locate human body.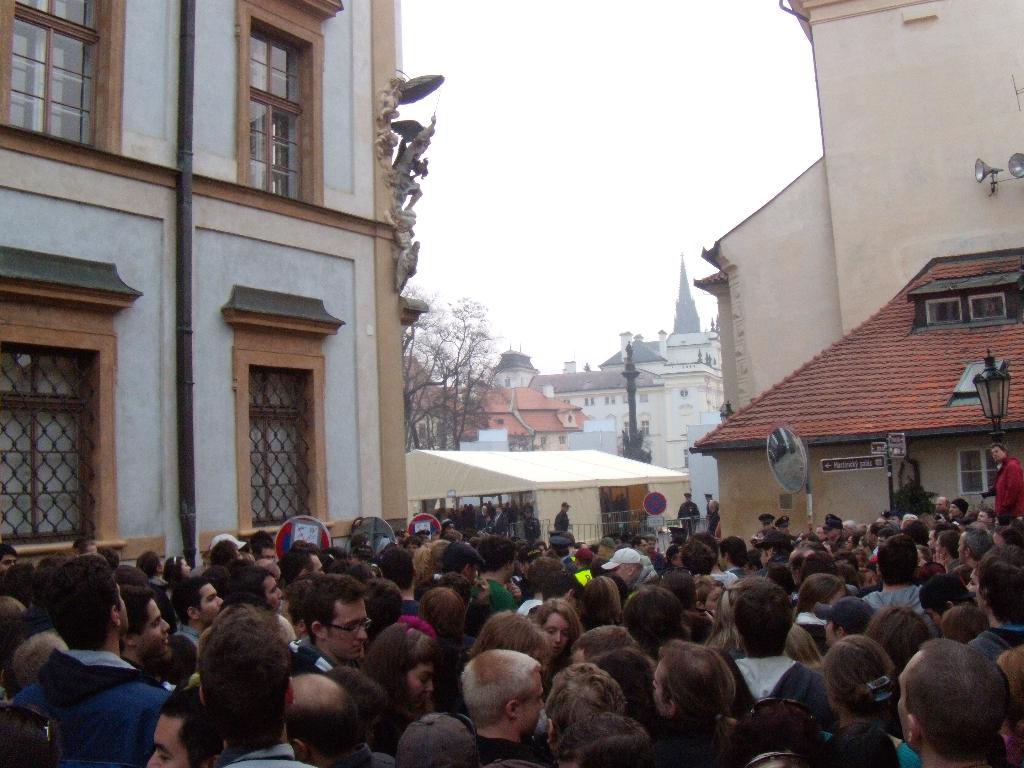
Bounding box: 986,439,1023,524.
